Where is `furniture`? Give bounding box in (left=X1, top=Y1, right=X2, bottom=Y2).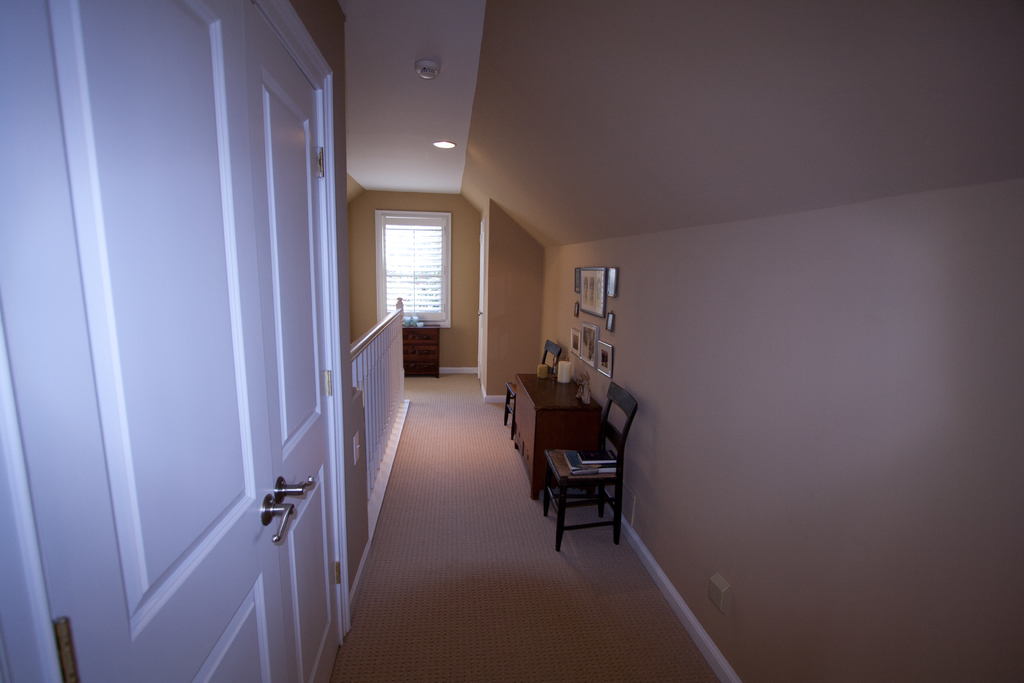
(left=403, top=319, right=444, bottom=379).
